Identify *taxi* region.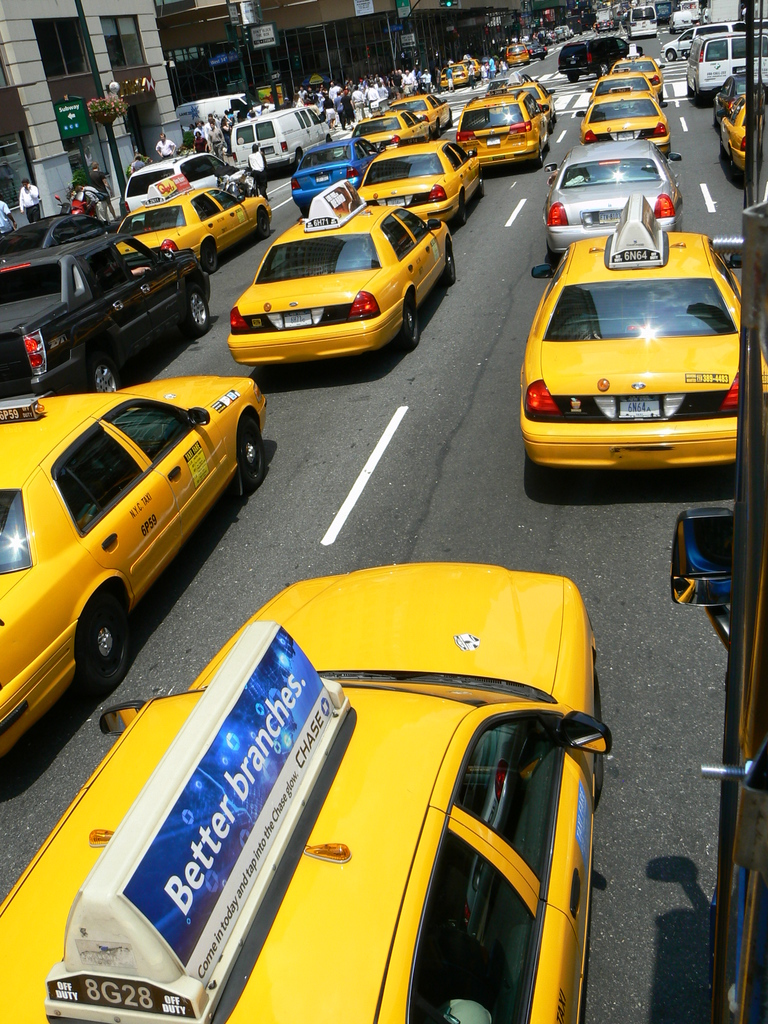
Region: rect(460, 56, 482, 77).
